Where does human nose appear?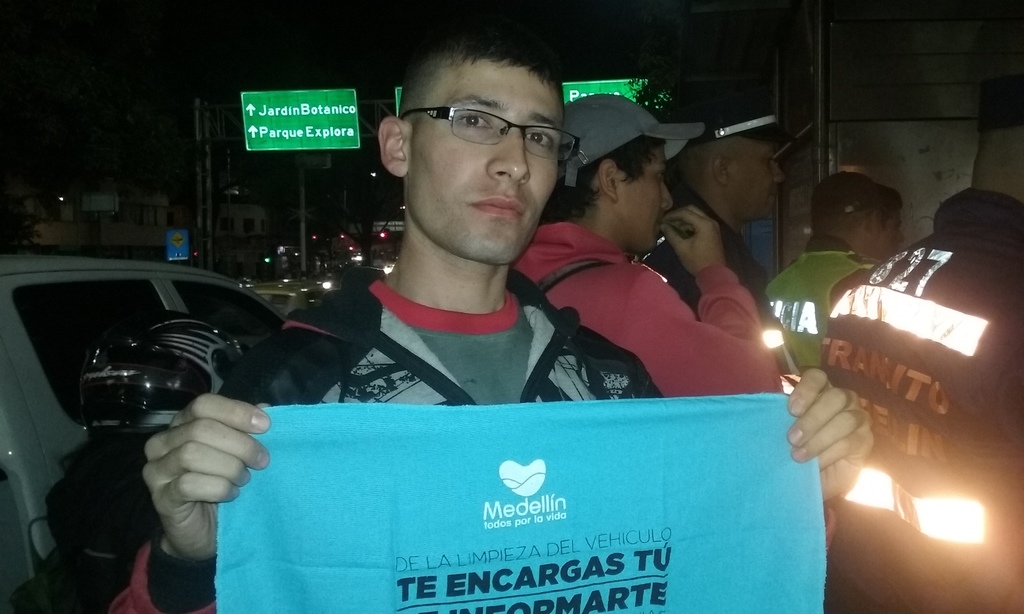
Appears at (481, 128, 529, 183).
